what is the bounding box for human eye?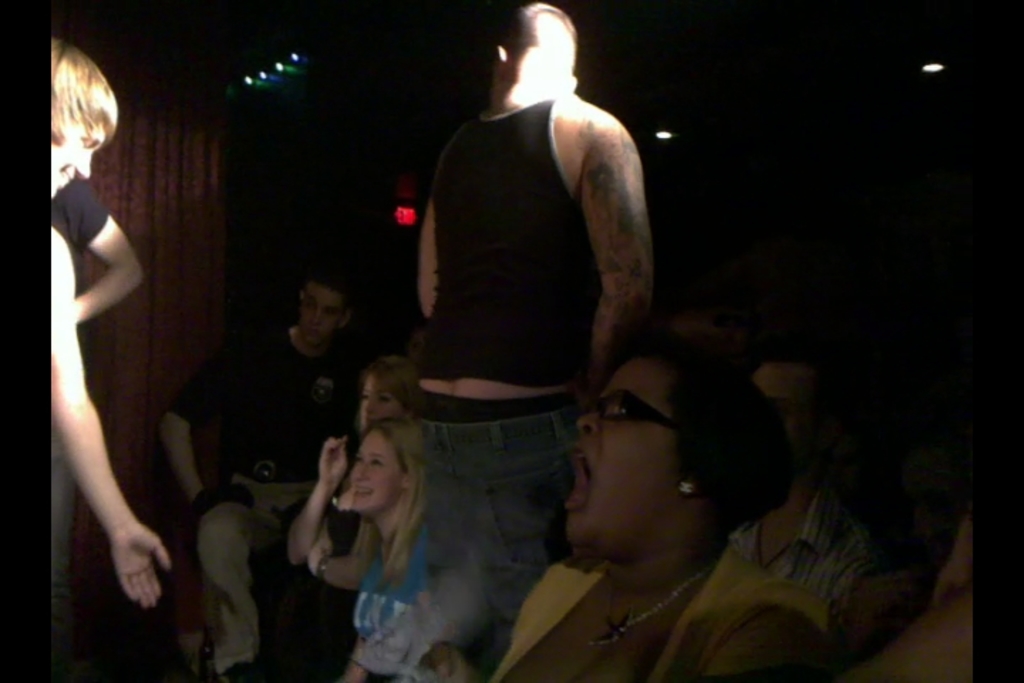
(left=353, top=451, right=368, bottom=465).
